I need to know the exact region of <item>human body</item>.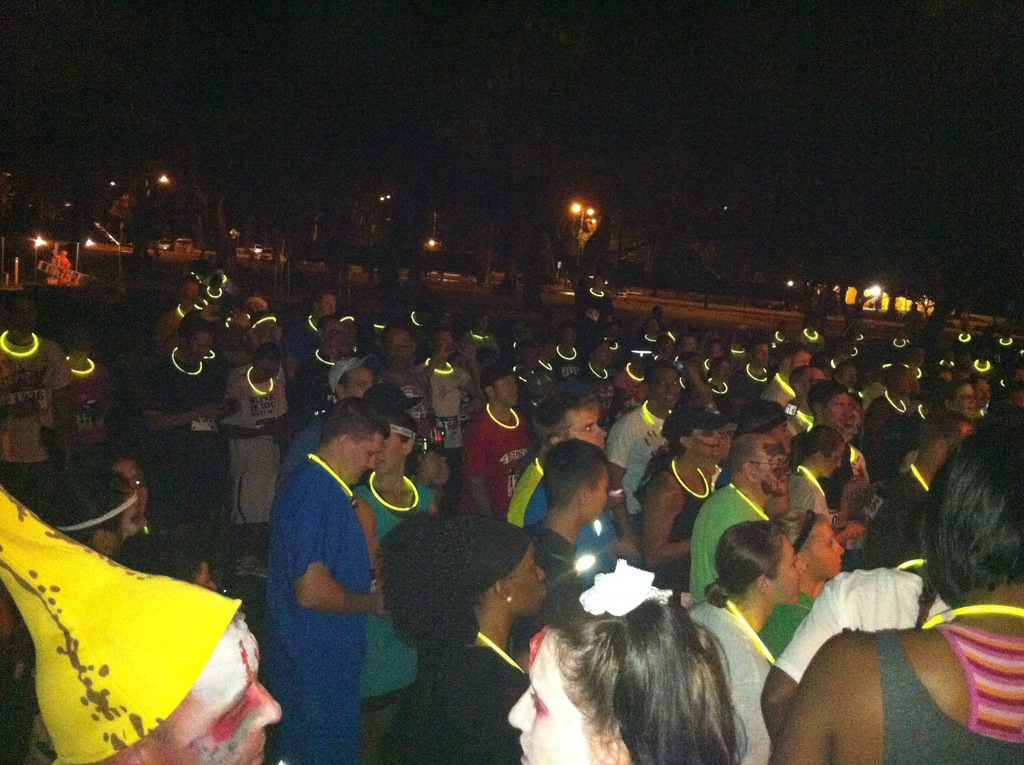
Region: 931,378,982,428.
